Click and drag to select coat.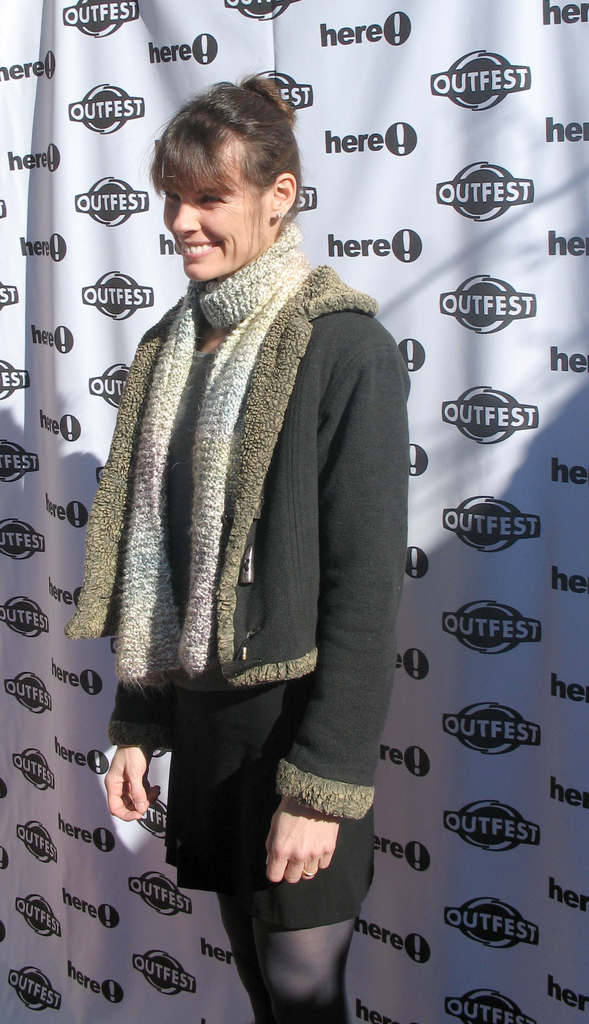
Selection: select_region(68, 181, 388, 801).
